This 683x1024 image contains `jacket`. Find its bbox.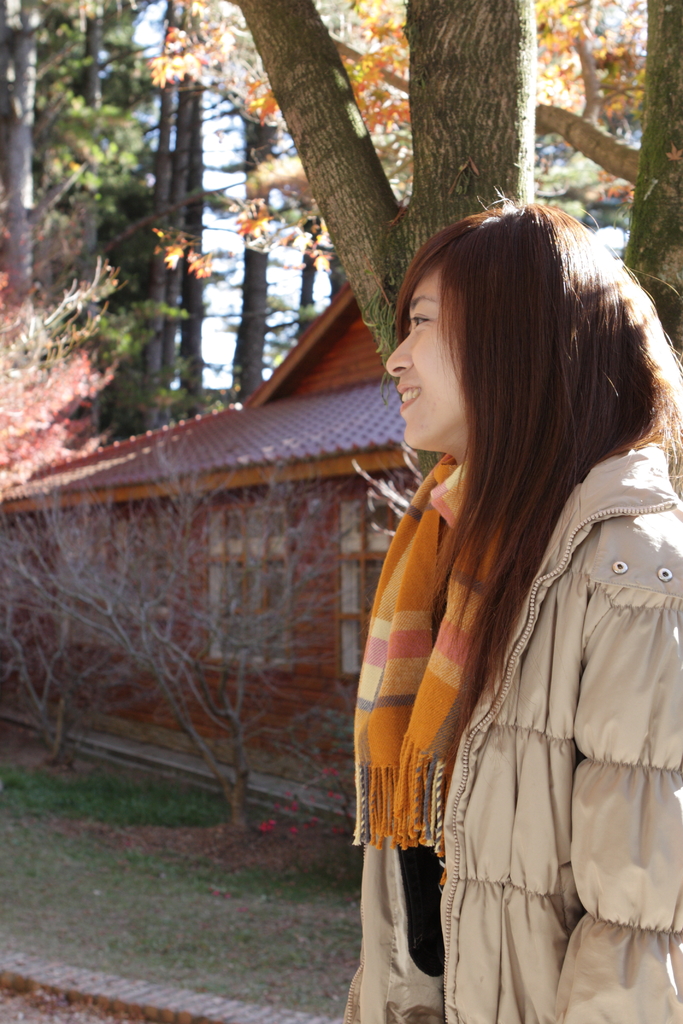
<bbox>353, 442, 682, 1023</bbox>.
